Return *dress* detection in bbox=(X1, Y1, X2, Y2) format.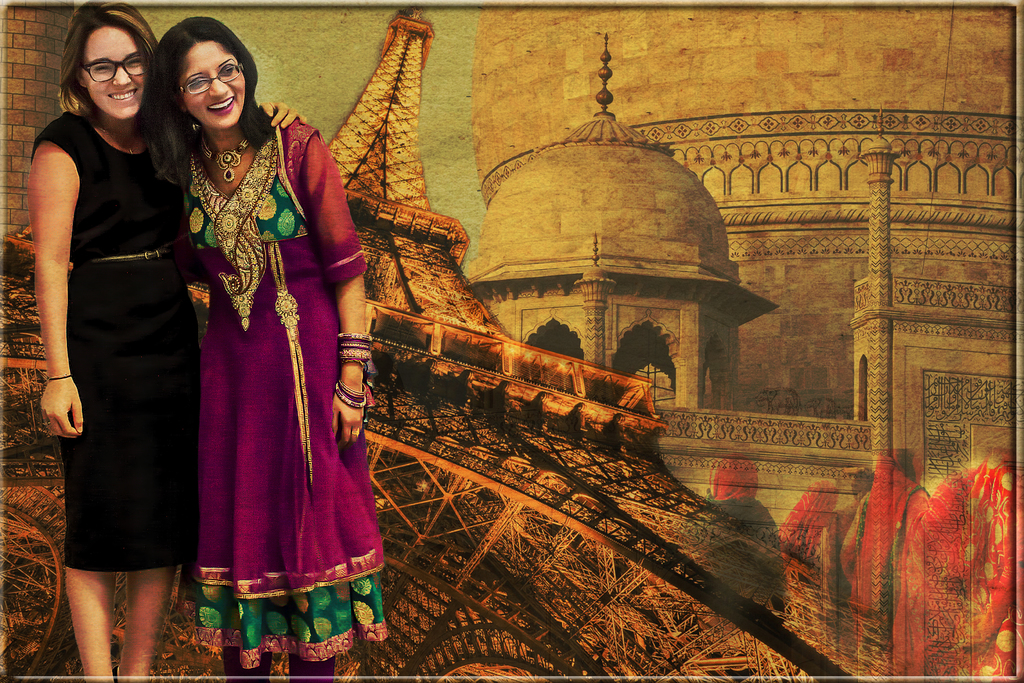
bbox=(31, 111, 198, 573).
